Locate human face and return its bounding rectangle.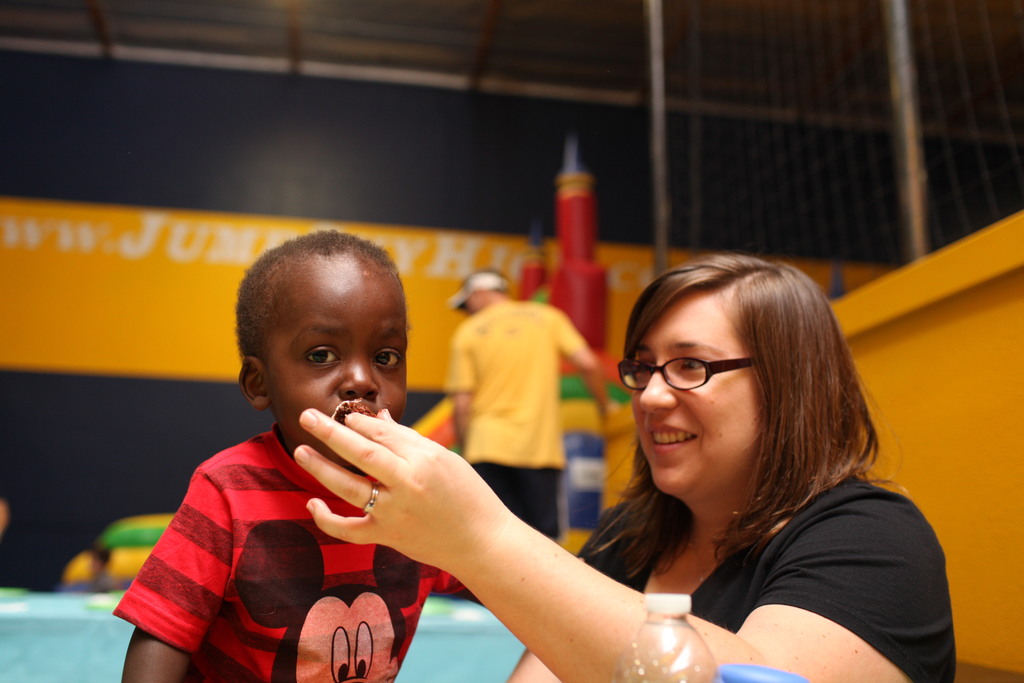
crop(634, 293, 760, 494).
